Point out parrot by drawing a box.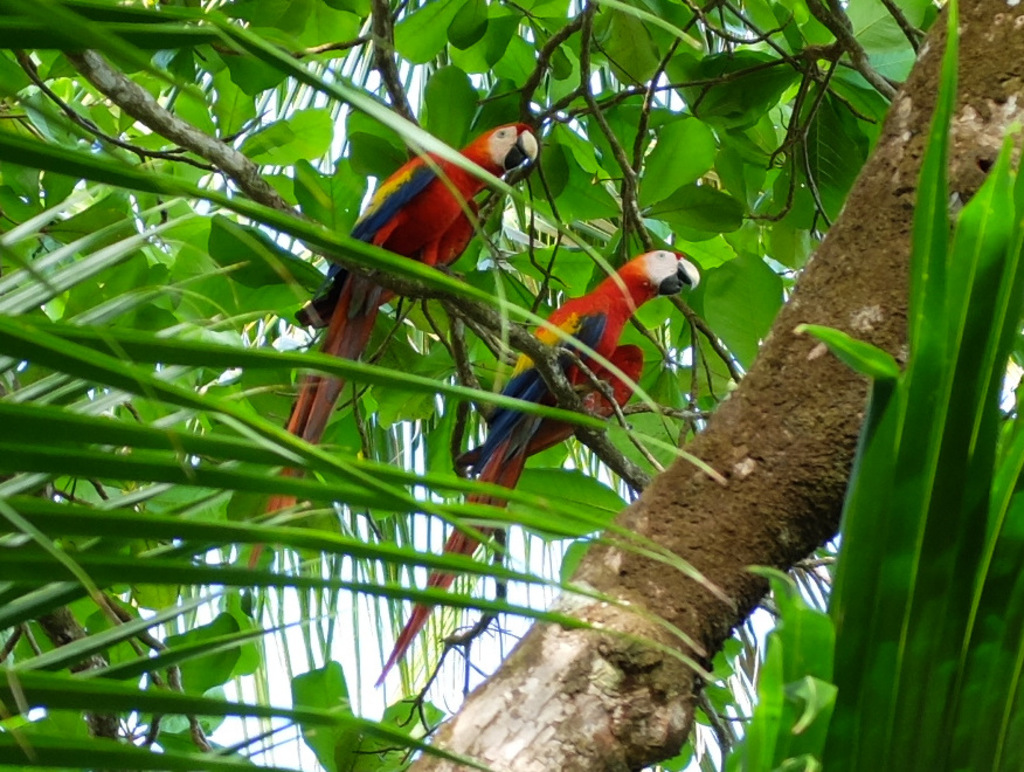
(left=236, top=108, right=542, bottom=634).
